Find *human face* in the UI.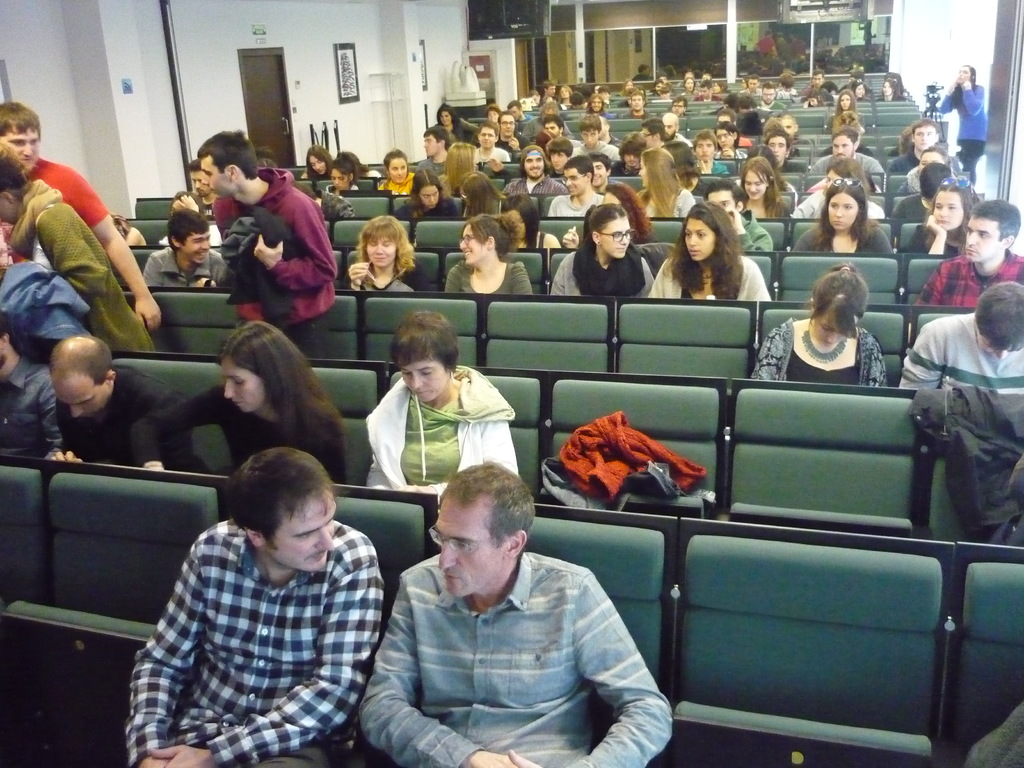
UI element at (x1=883, y1=83, x2=893, y2=94).
